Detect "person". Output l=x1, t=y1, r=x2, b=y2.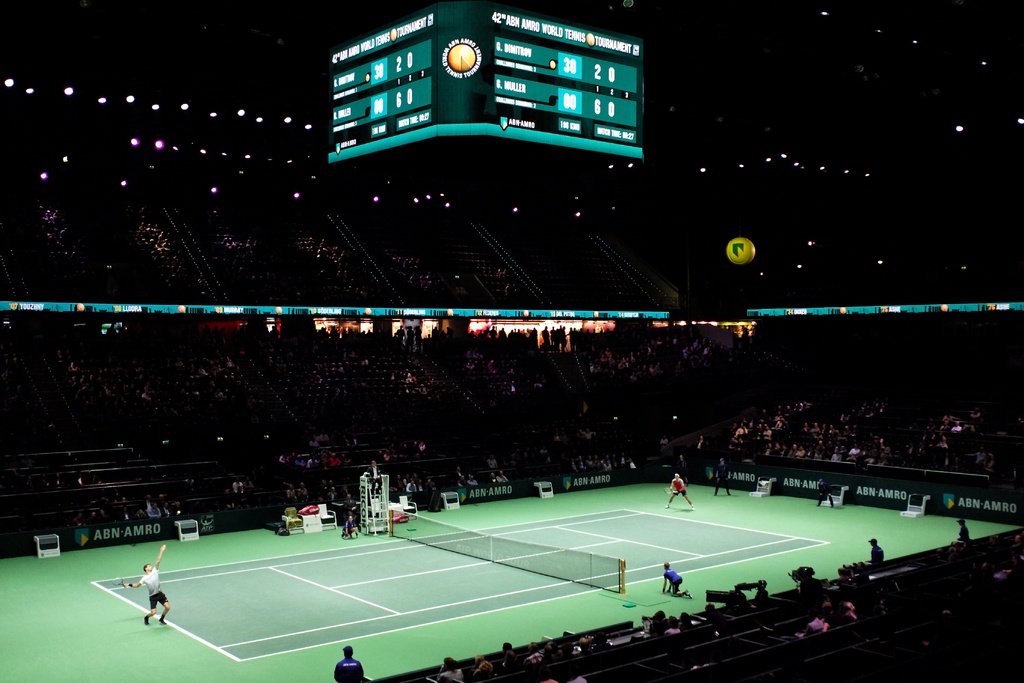
l=867, t=540, r=884, b=570.
